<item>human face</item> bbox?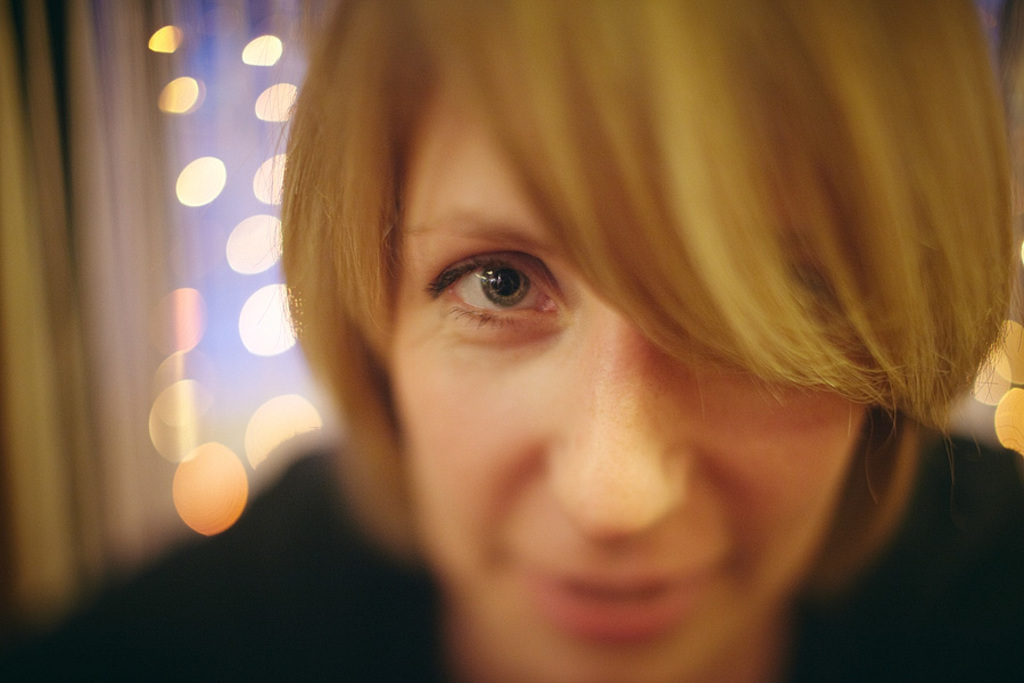
(370,56,861,682)
